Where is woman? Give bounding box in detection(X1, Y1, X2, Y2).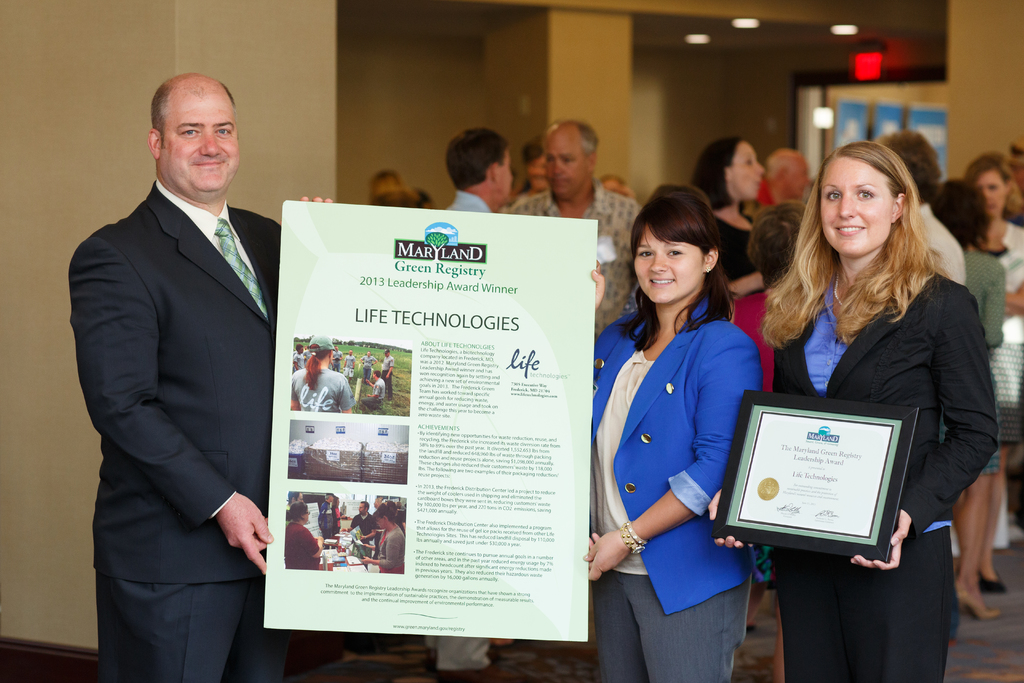
detection(686, 135, 771, 392).
